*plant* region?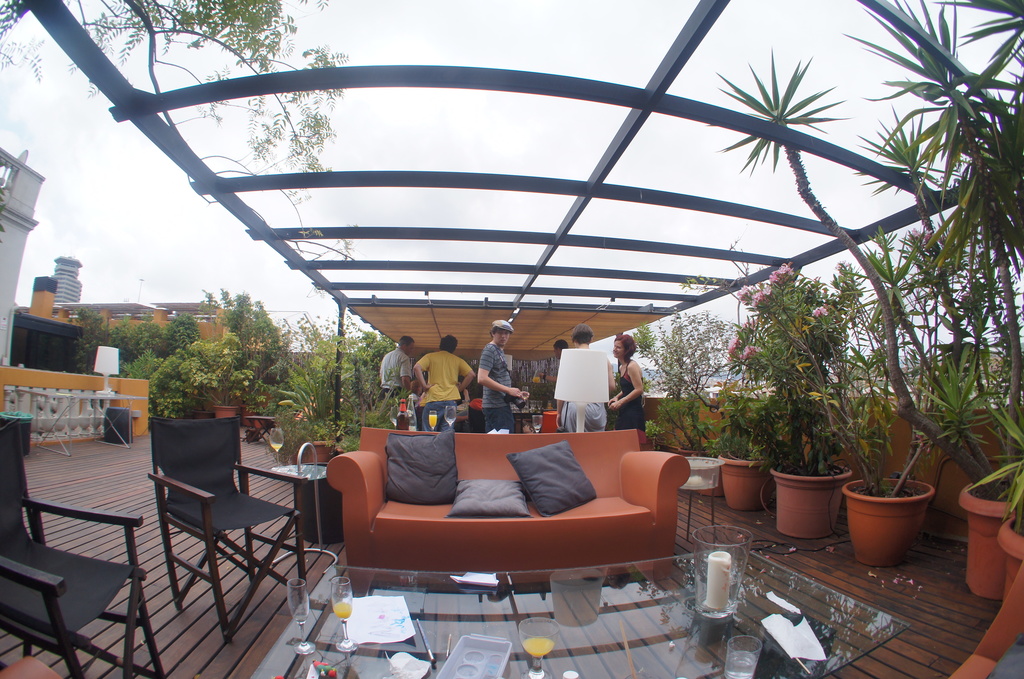
<region>148, 357, 219, 420</region>
